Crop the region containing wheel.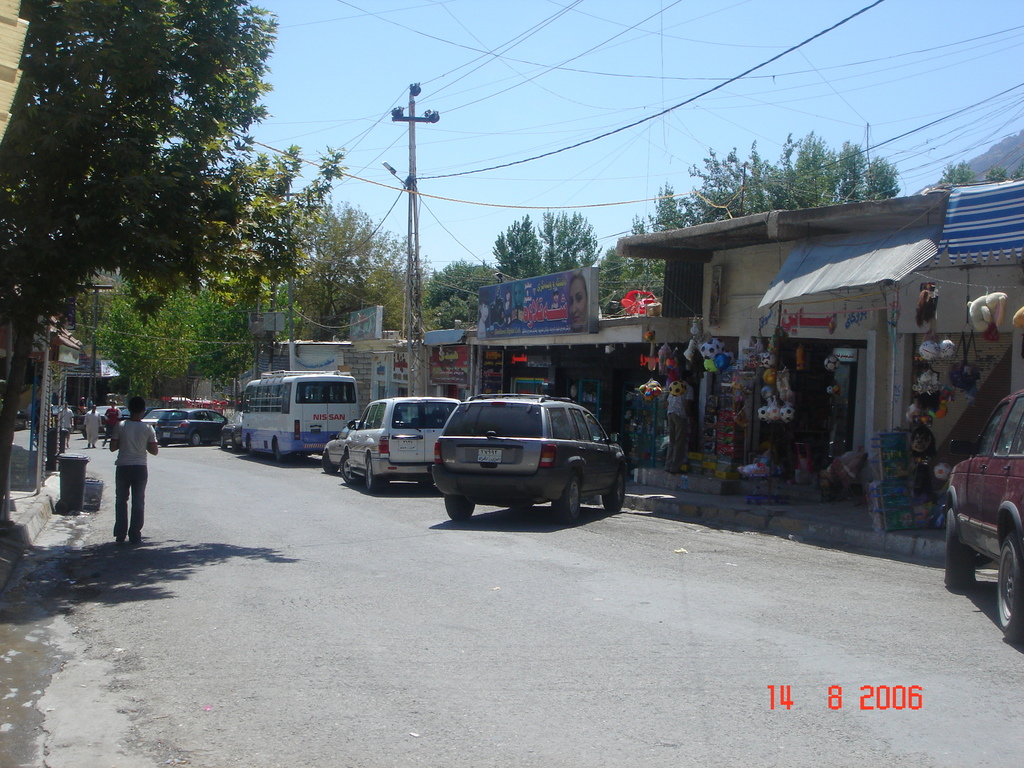
Crop region: (443, 493, 475, 520).
